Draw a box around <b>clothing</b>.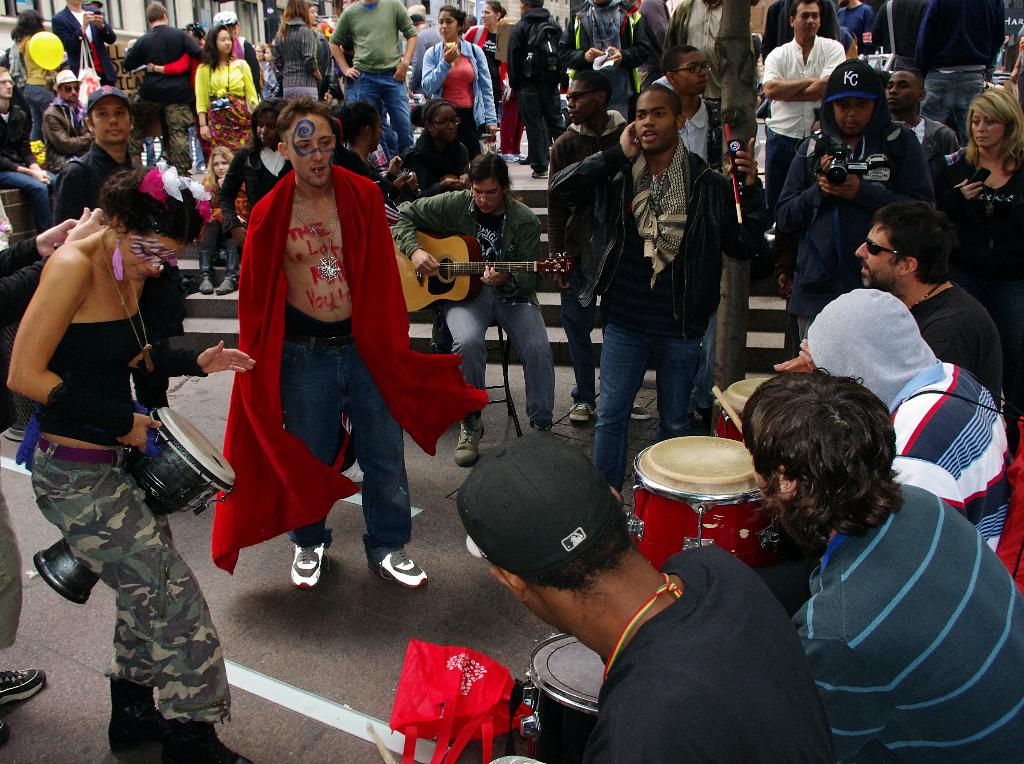
bbox=(767, 36, 850, 203).
